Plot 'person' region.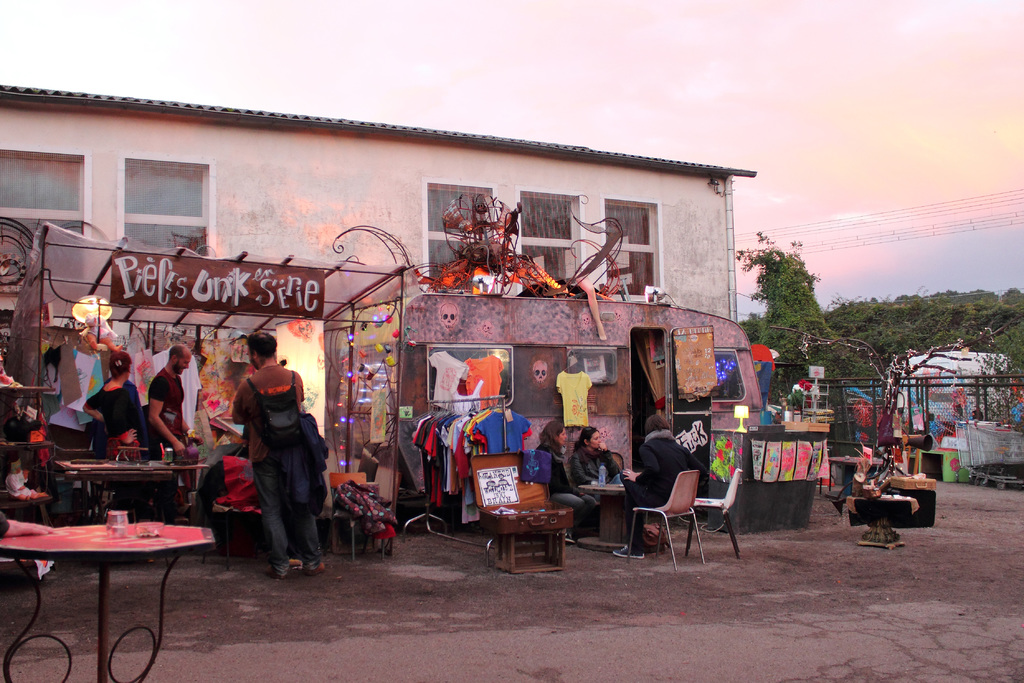
Plotted at [84, 353, 144, 453].
